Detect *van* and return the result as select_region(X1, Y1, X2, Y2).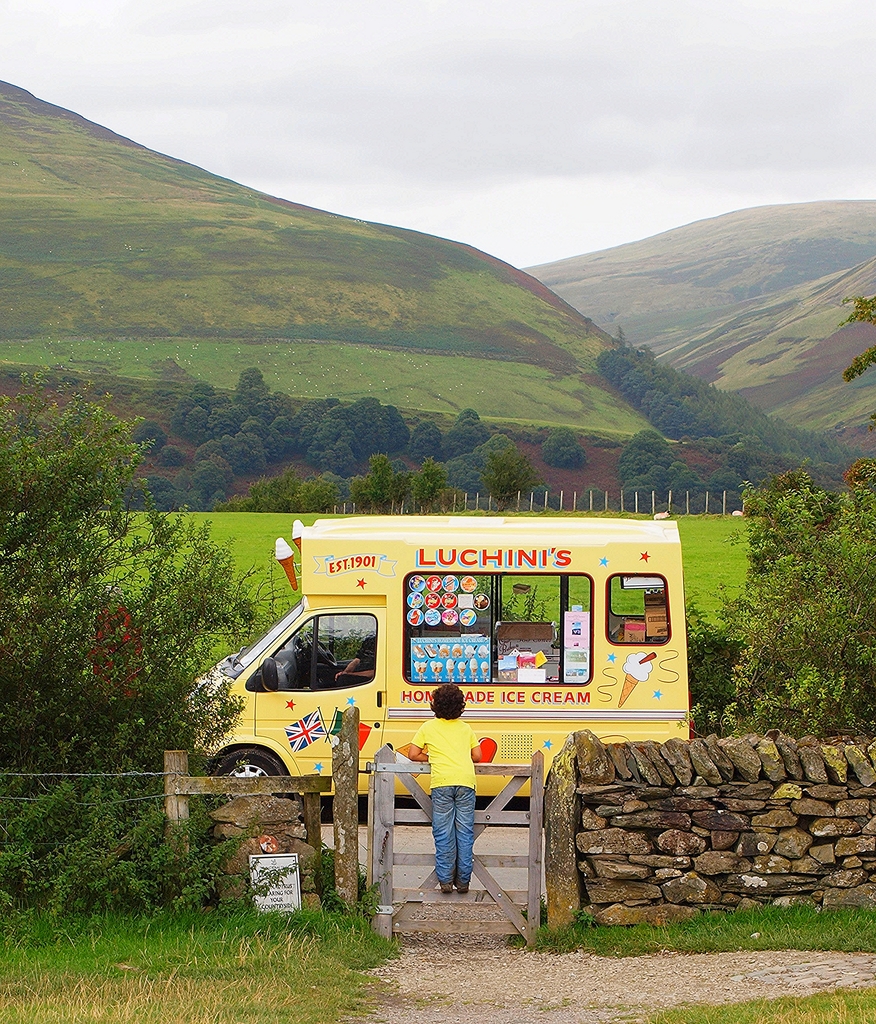
select_region(180, 518, 698, 800).
